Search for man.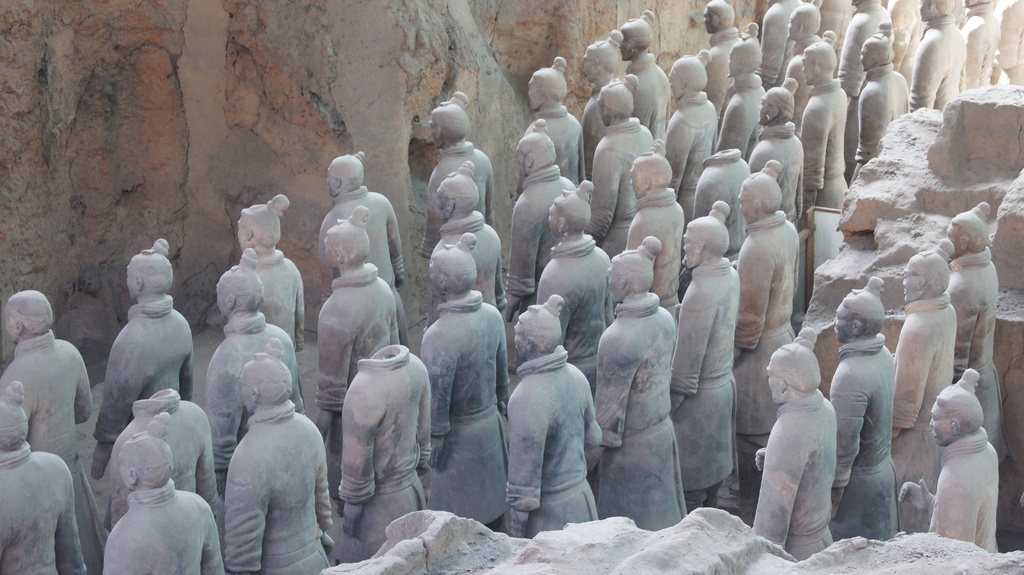
Found at locate(321, 152, 410, 340).
